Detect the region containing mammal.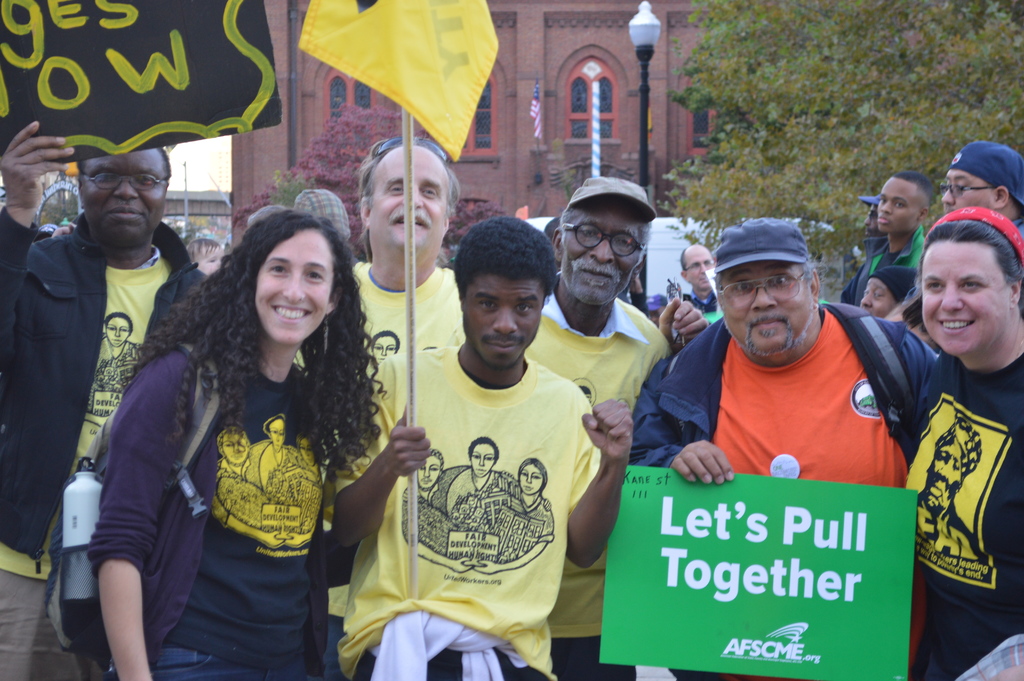
region(543, 208, 563, 265).
